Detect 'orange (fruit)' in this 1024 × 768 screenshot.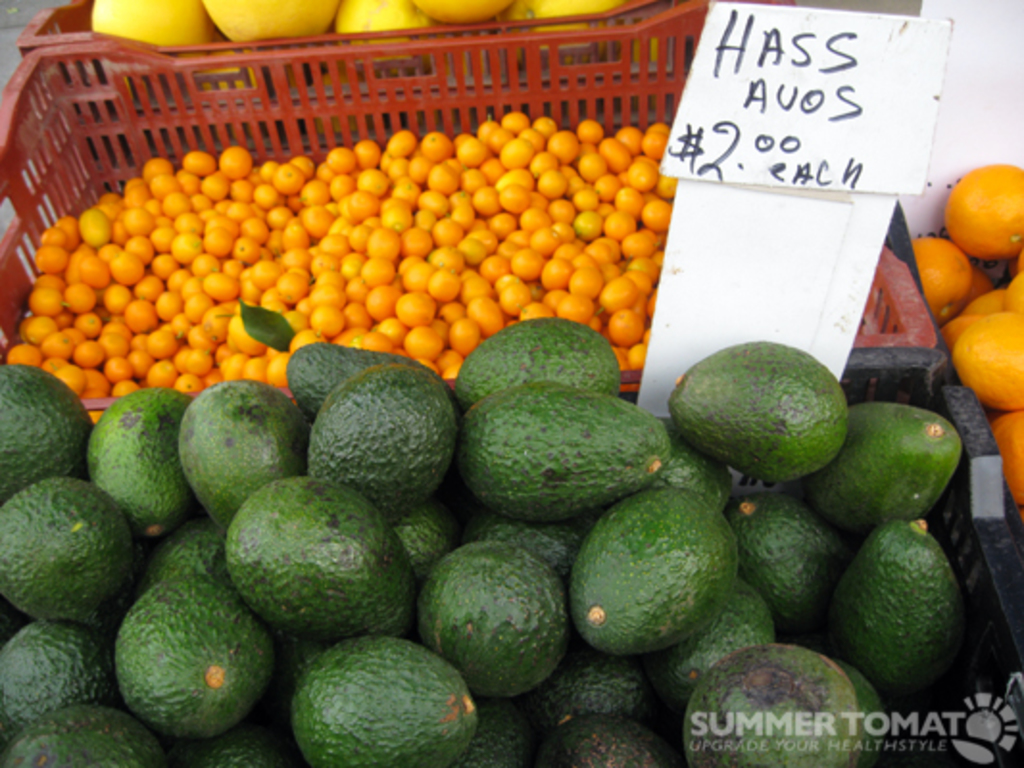
Detection: <bbox>476, 298, 501, 326</bbox>.
